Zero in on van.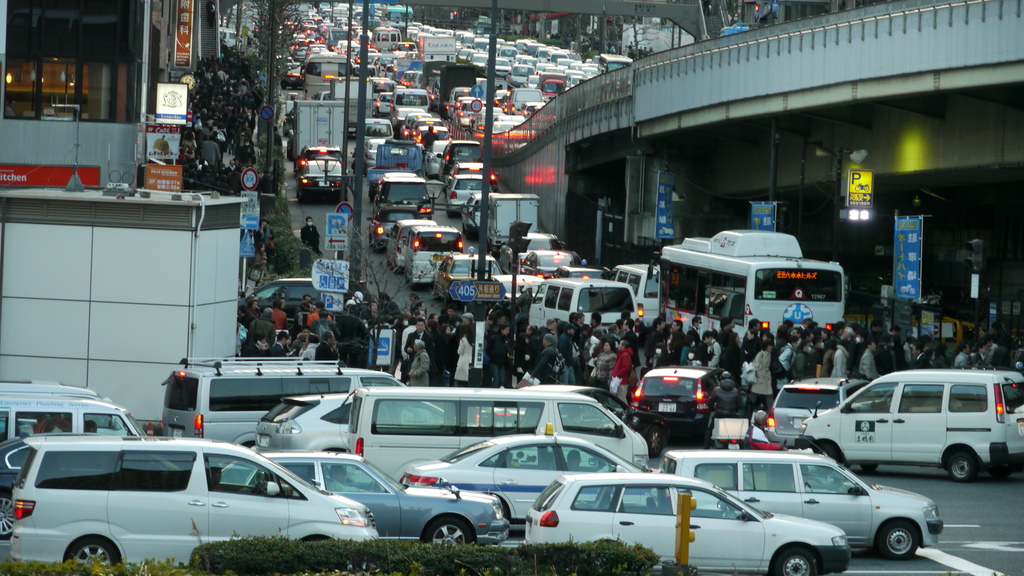
Zeroed in: [x1=648, y1=225, x2=849, y2=343].
